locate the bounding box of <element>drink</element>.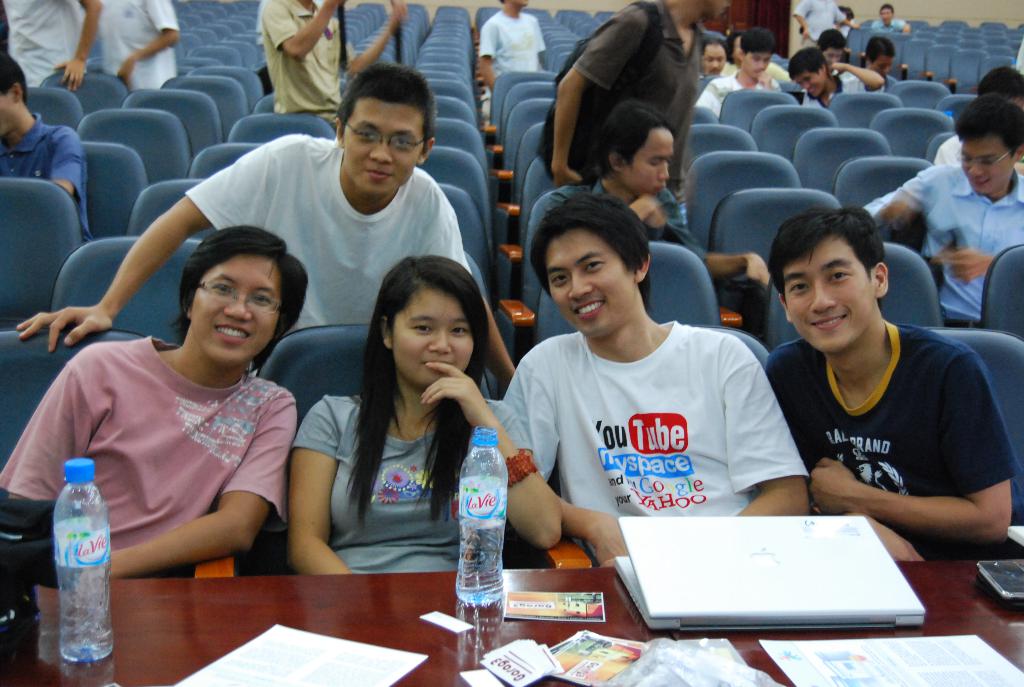
Bounding box: crop(446, 415, 504, 604).
